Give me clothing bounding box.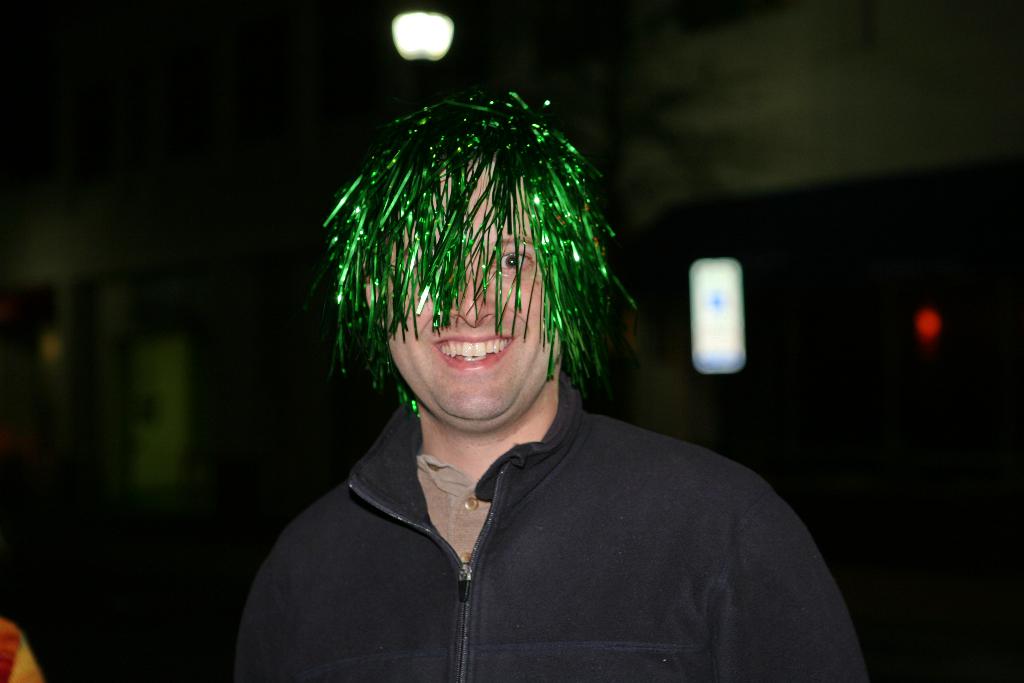
left=234, top=383, right=873, bottom=682.
